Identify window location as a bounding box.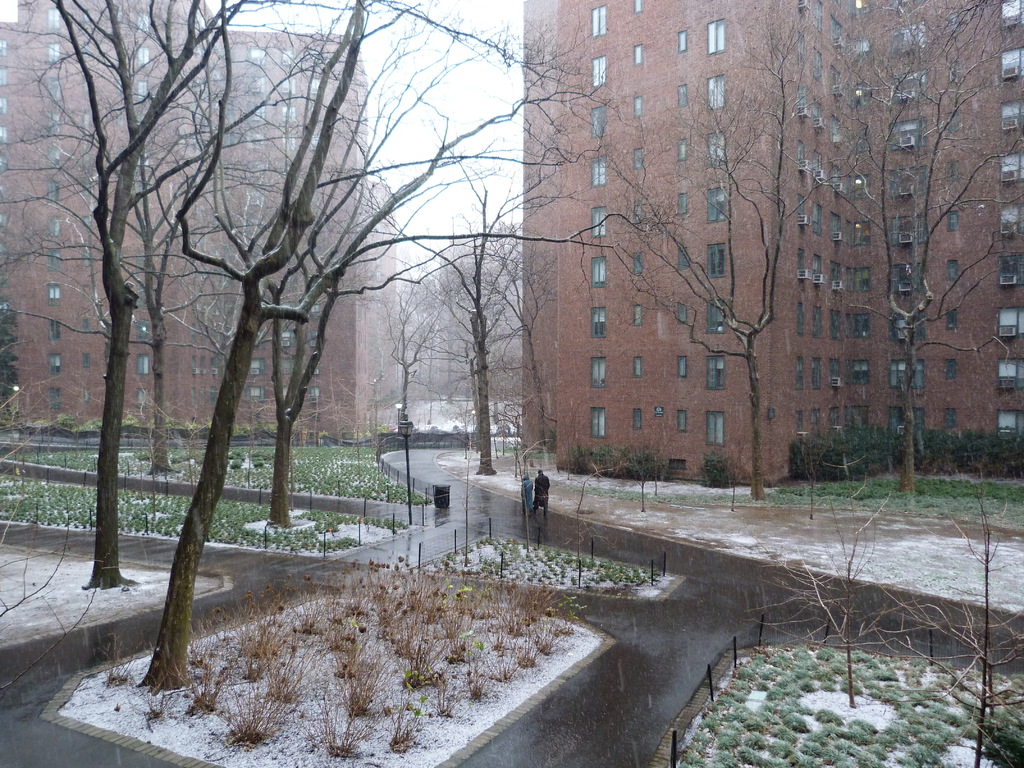
Rect(1001, 156, 1022, 185).
